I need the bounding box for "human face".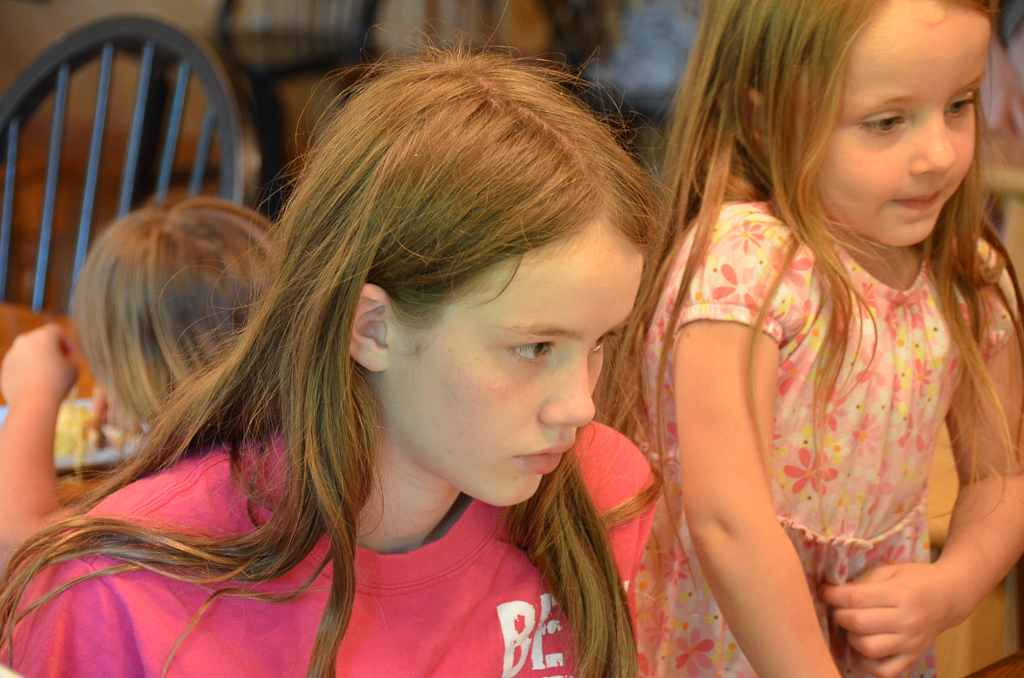
Here it is: box(384, 215, 638, 505).
